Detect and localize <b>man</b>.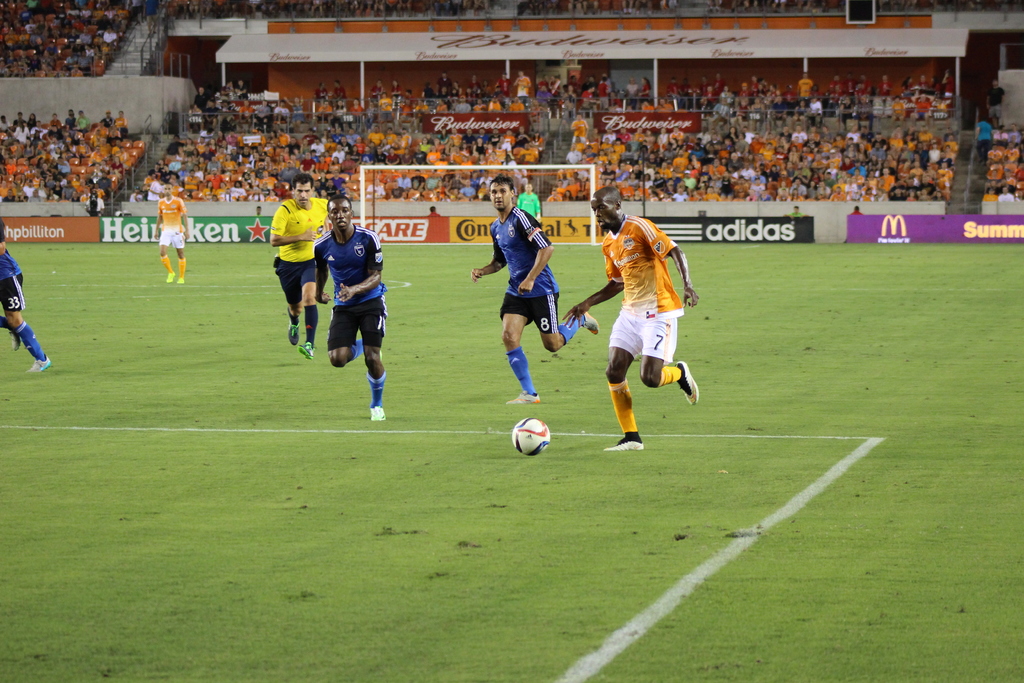
Localized at region(562, 186, 698, 450).
